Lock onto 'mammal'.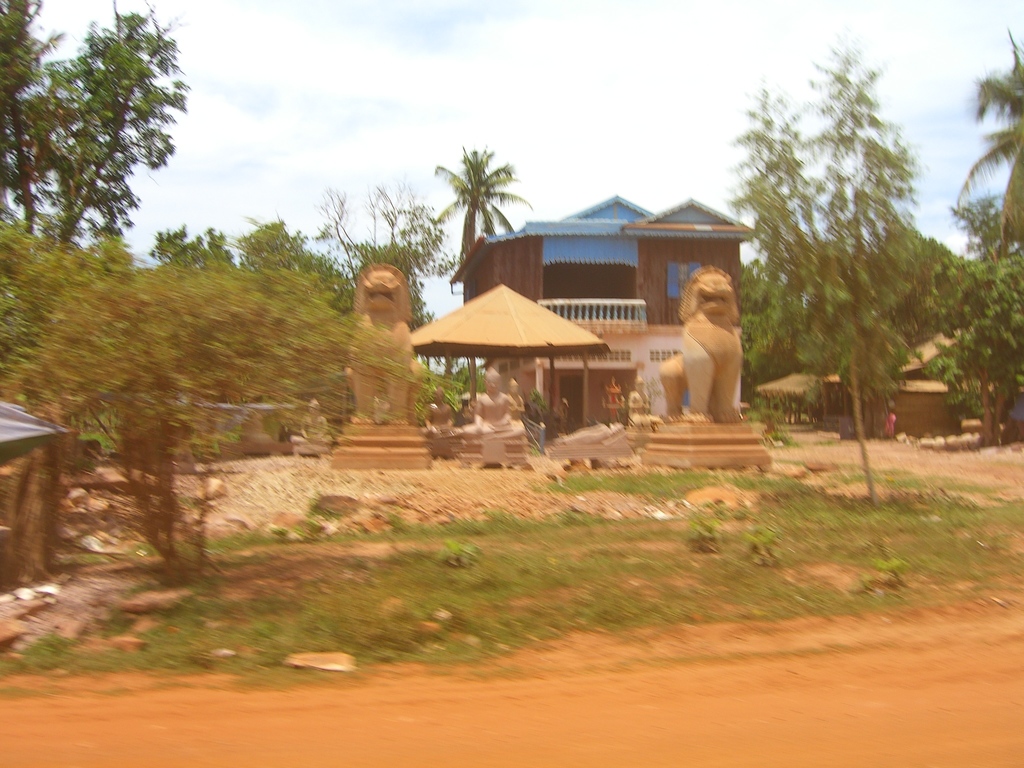
Locked: left=463, top=362, right=524, bottom=433.
